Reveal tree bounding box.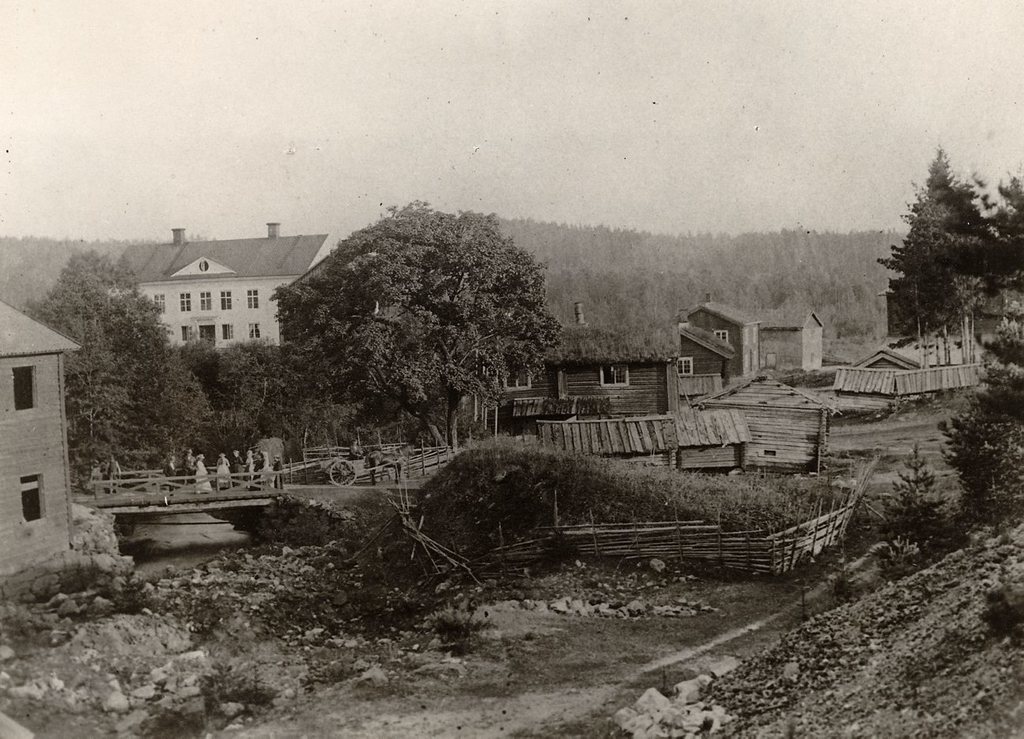
Revealed: (921,360,1023,522).
